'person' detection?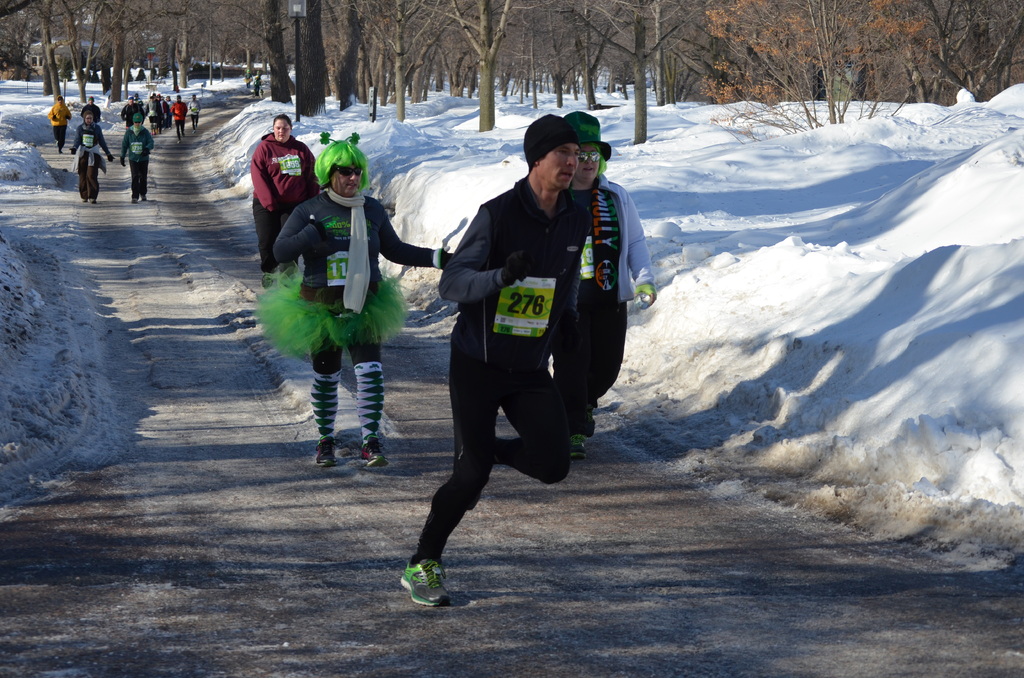
(249, 113, 321, 282)
